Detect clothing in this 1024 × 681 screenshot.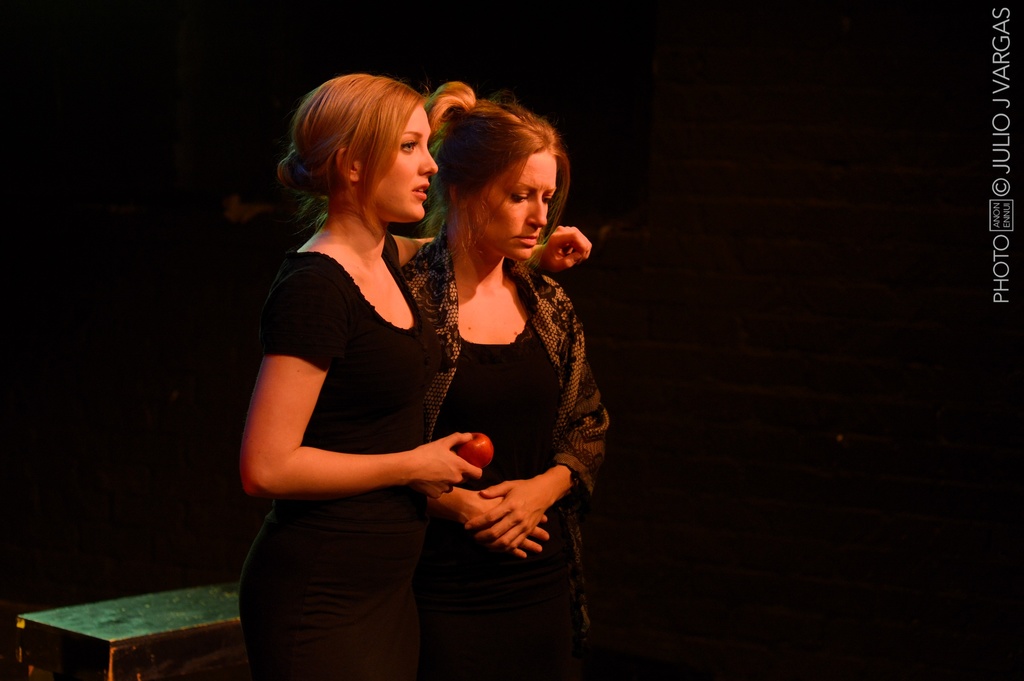
Detection: 407, 220, 634, 678.
